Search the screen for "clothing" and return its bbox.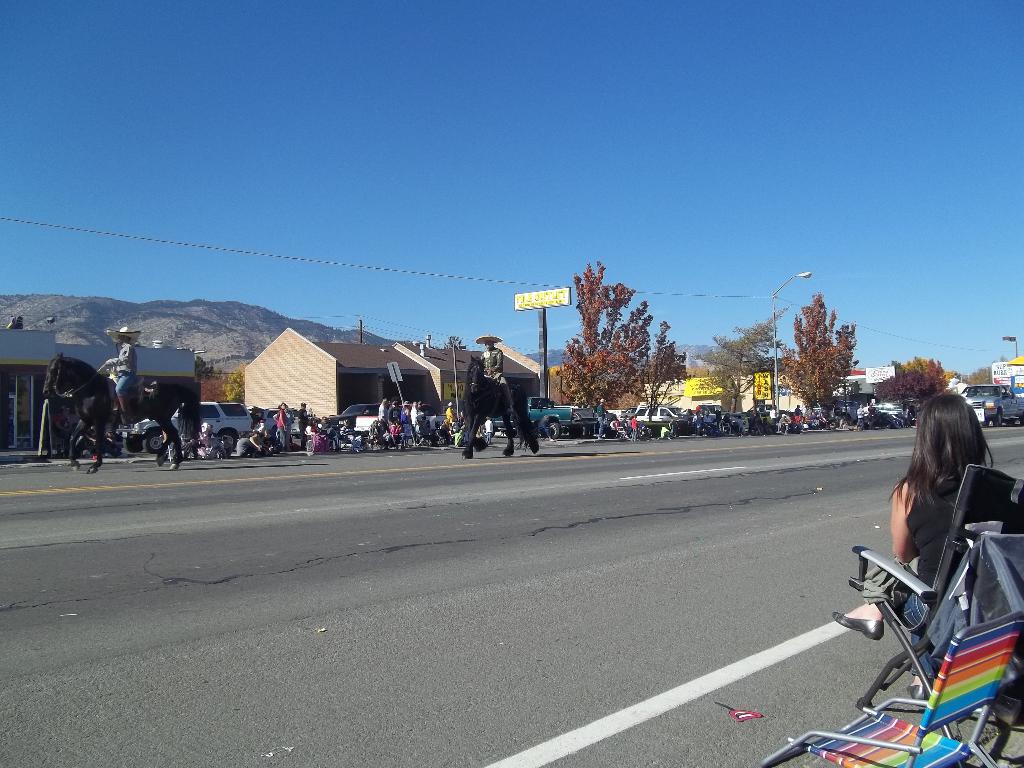
Found: left=779, top=416, right=794, bottom=435.
